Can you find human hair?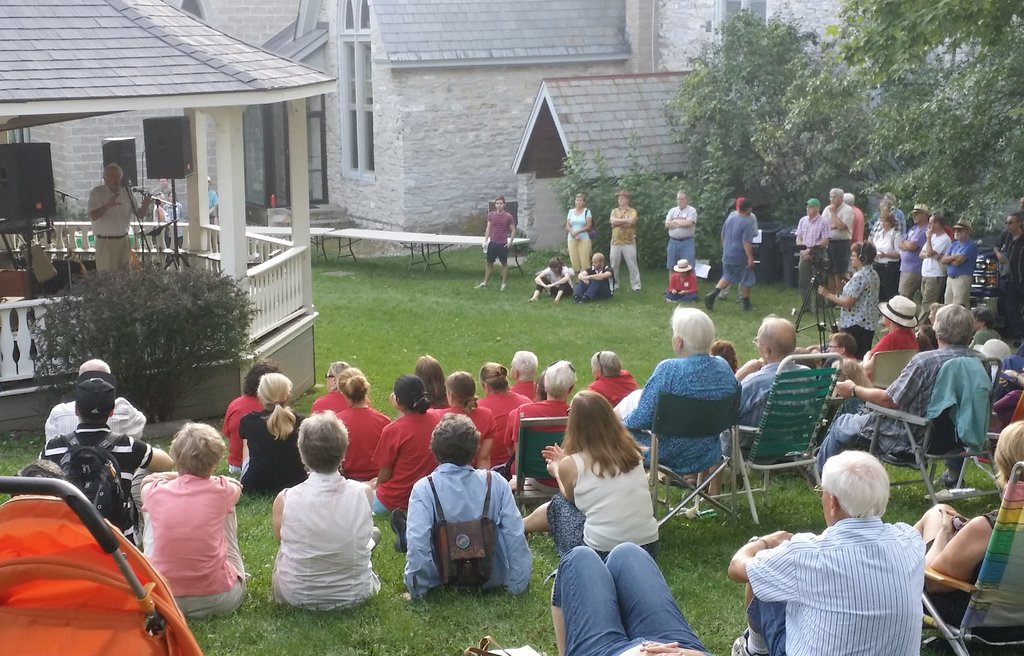
Yes, bounding box: {"x1": 820, "y1": 449, "x2": 892, "y2": 519}.
